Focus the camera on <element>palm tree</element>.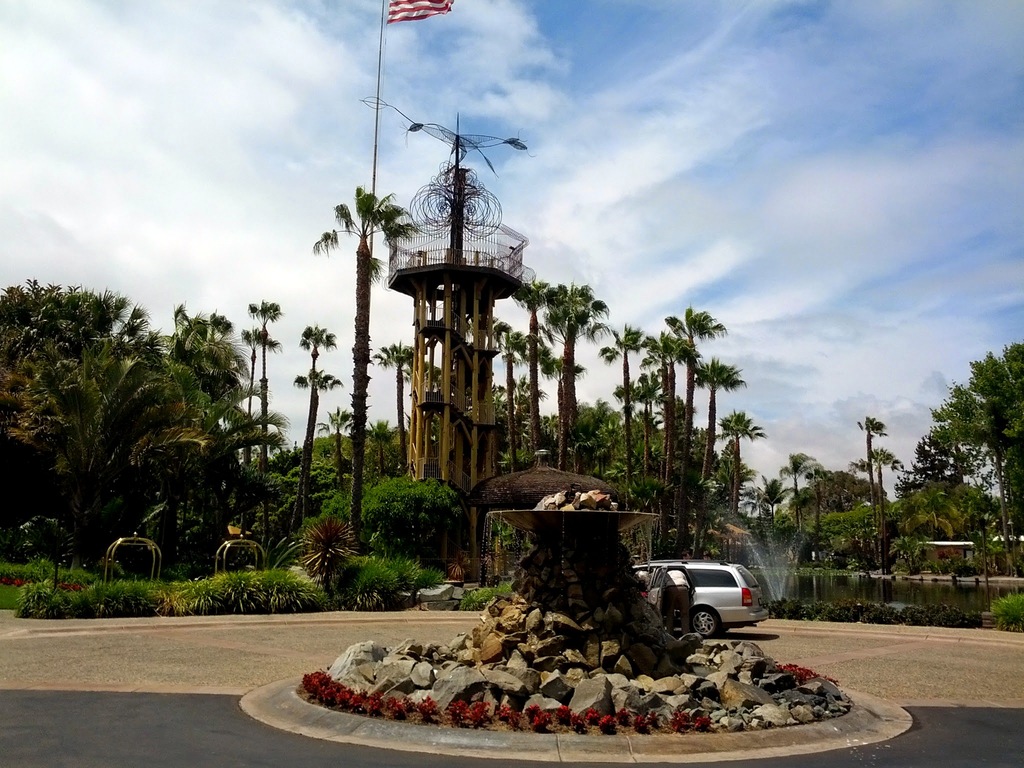
Focus region: [left=243, top=301, right=278, bottom=472].
